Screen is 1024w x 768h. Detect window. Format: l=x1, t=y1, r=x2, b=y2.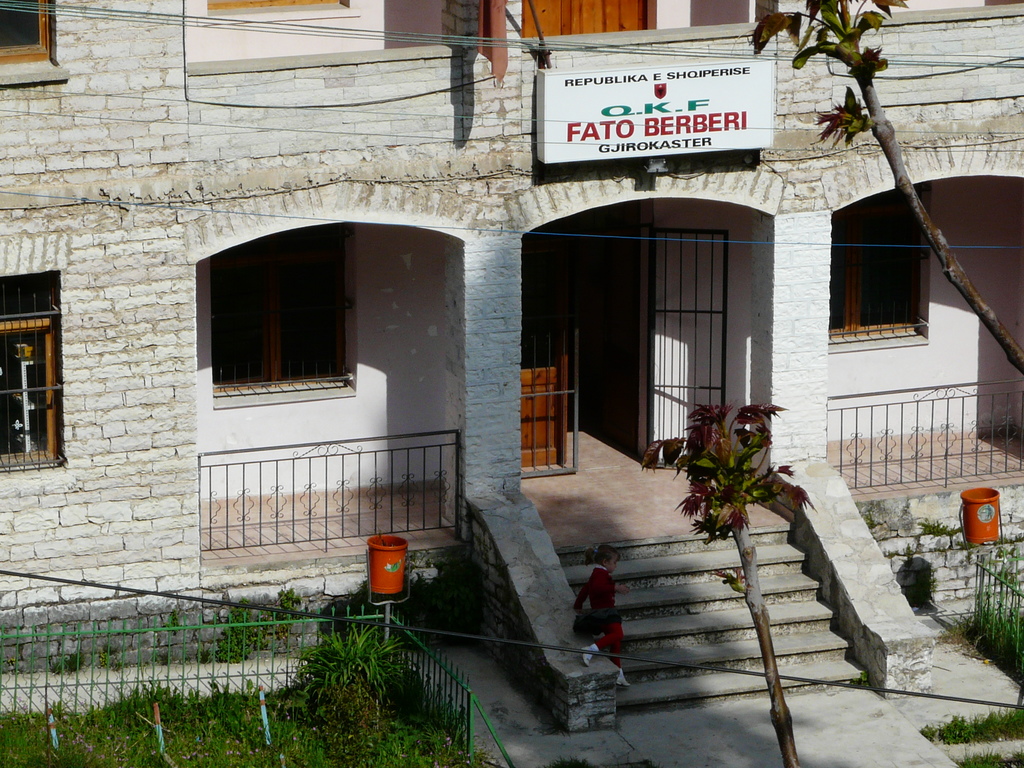
l=206, t=225, r=348, b=397.
